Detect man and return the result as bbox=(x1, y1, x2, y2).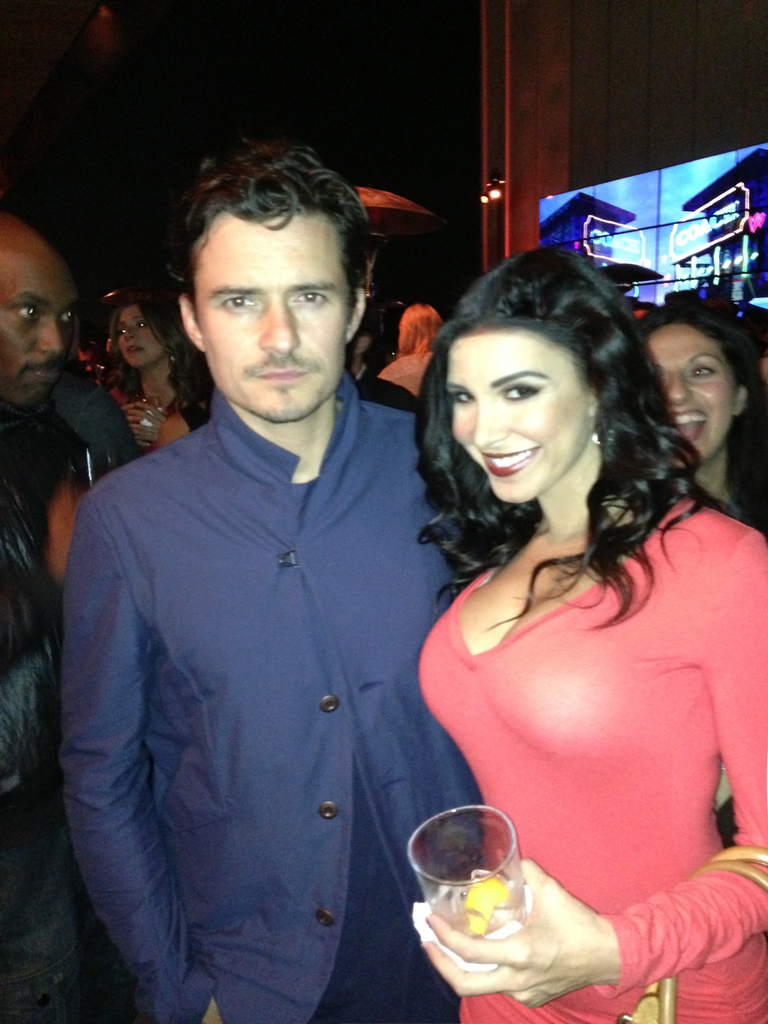
bbox=(50, 140, 497, 1023).
